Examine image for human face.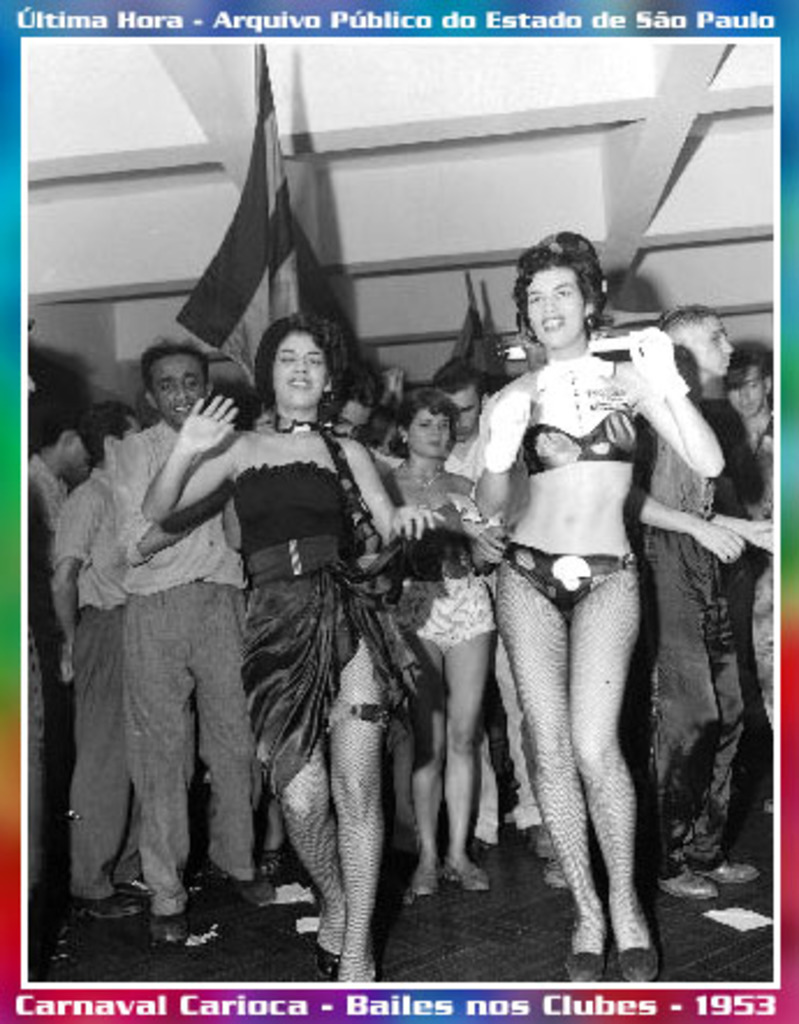
Examination result: 338:398:371:433.
